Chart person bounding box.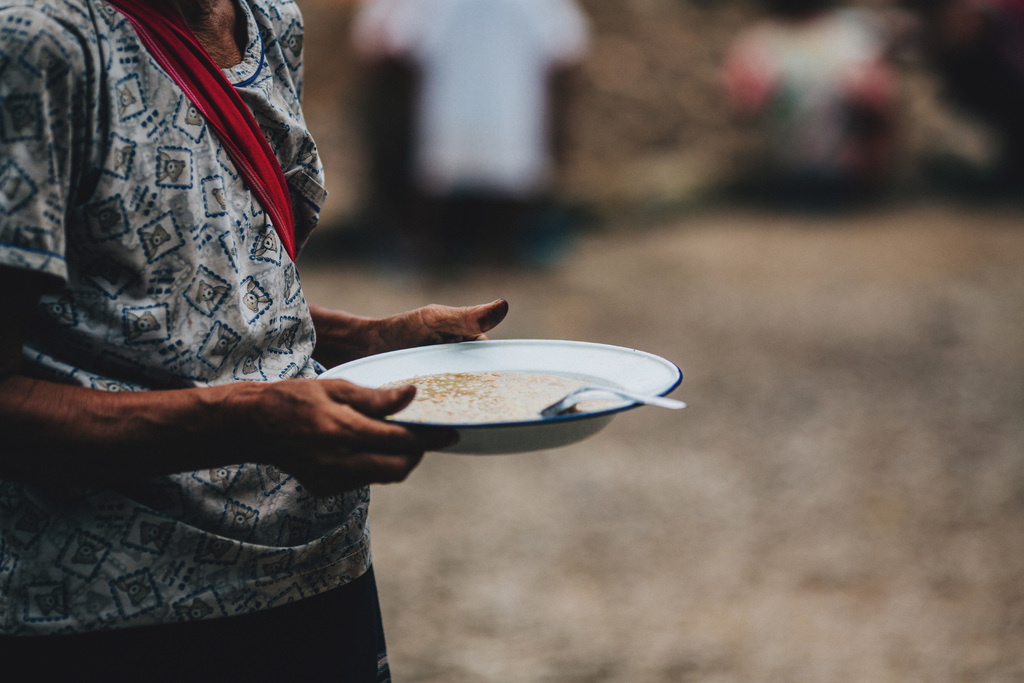
Charted: 0/0/508/682.
